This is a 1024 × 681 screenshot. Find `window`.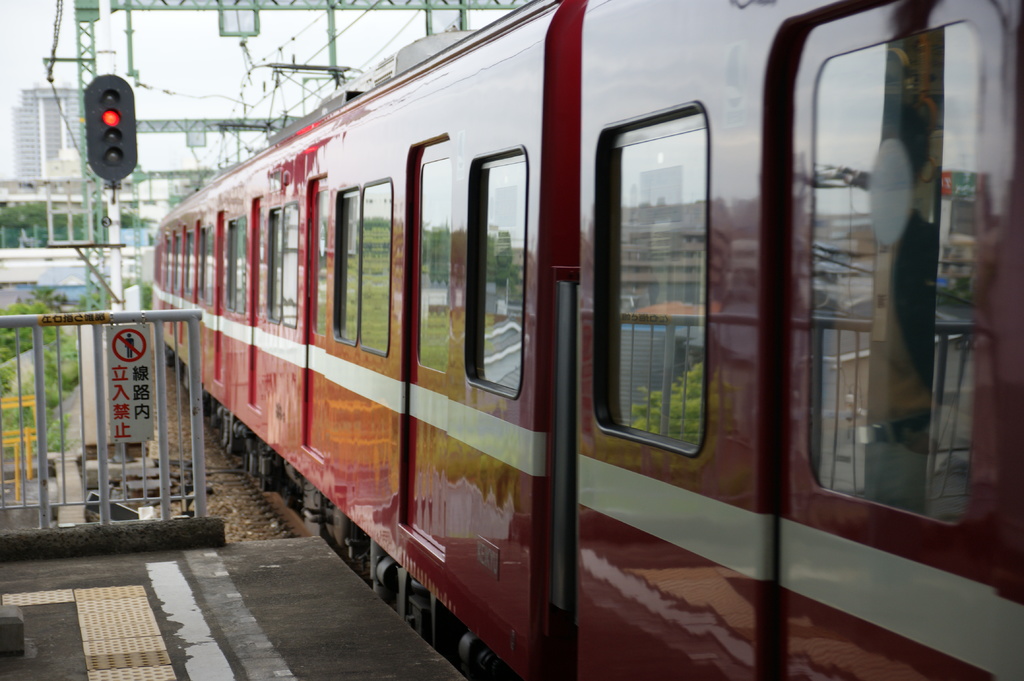
Bounding box: box=[264, 205, 283, 326].
